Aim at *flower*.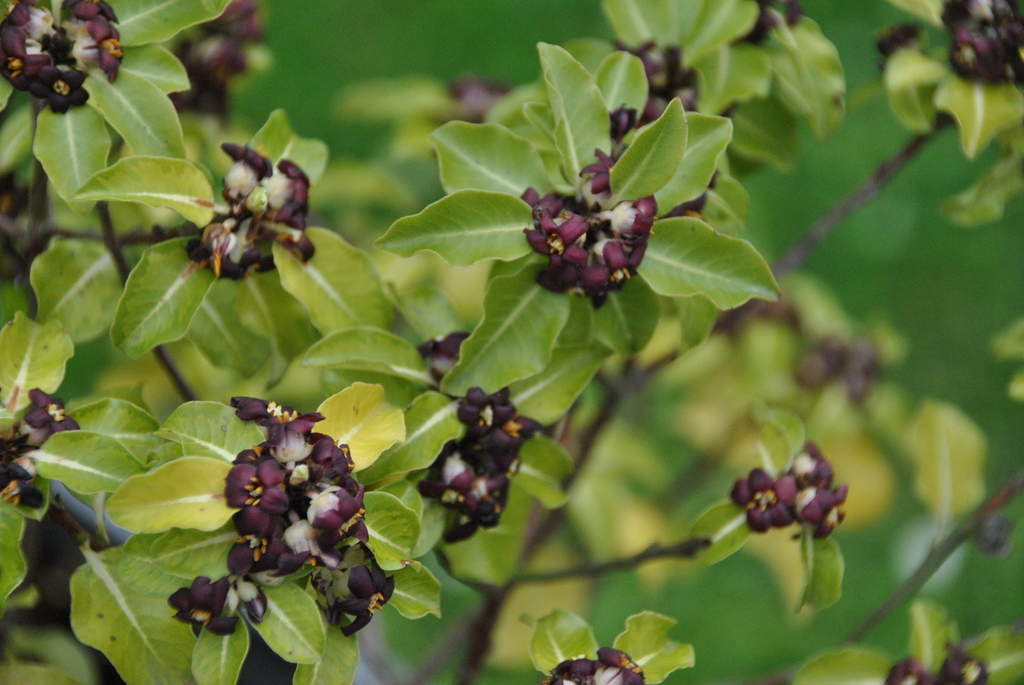
Aimed at [877, 657, 930, 684].
